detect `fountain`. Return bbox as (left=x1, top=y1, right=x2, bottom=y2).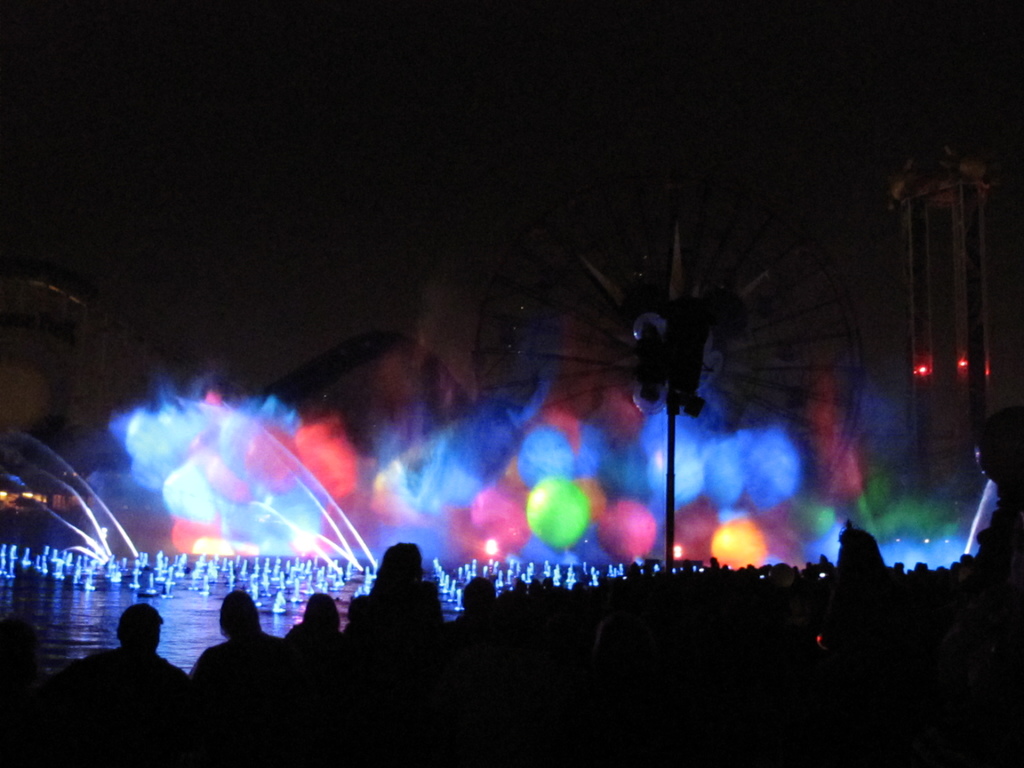
(left=0, top=371, right=1002, bottom=683).
